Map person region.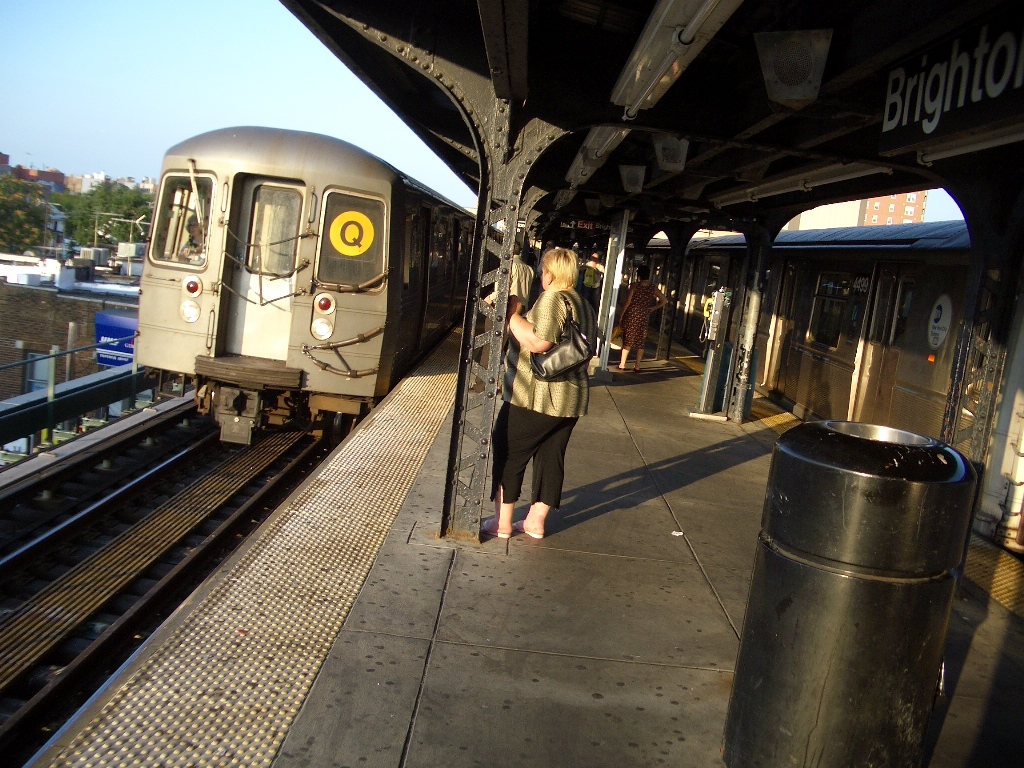
Mapped to box(173, 208, 201, 268).
